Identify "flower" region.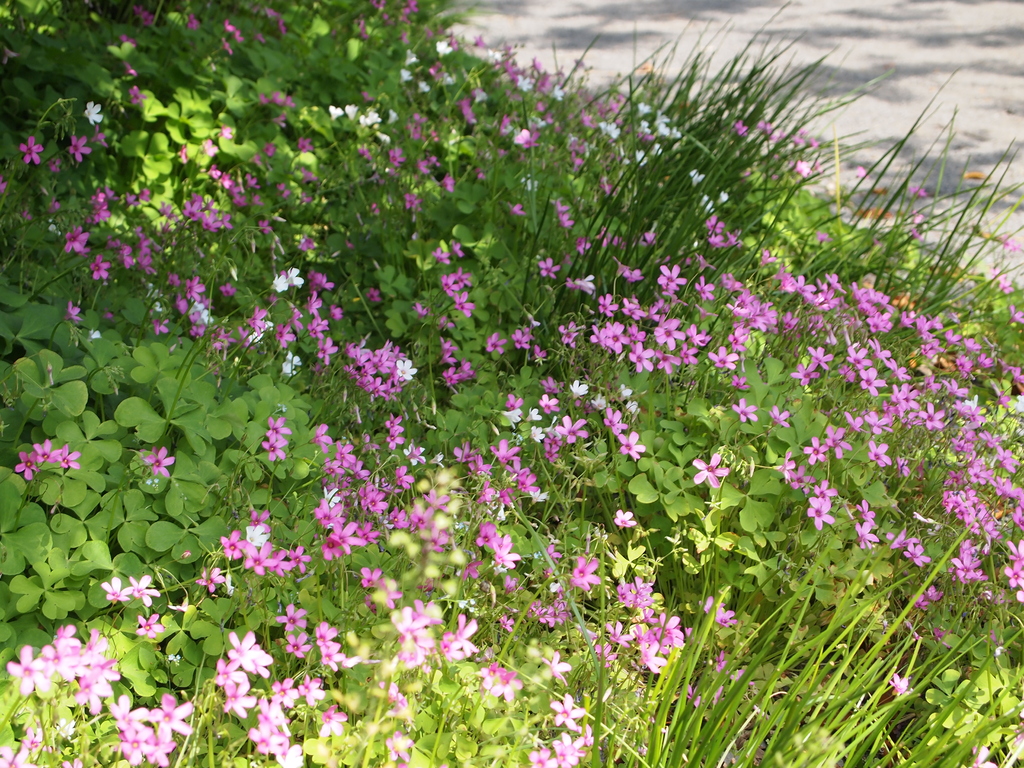
Region: 375/679/399/703.
